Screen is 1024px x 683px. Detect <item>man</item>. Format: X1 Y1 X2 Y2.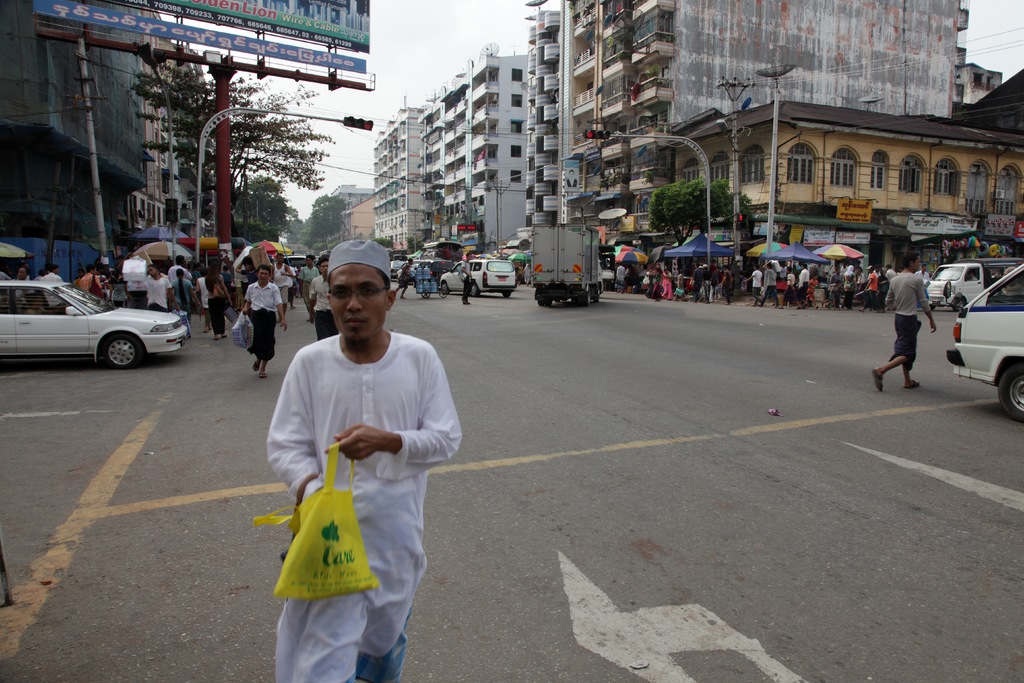
0 272 12 293.
